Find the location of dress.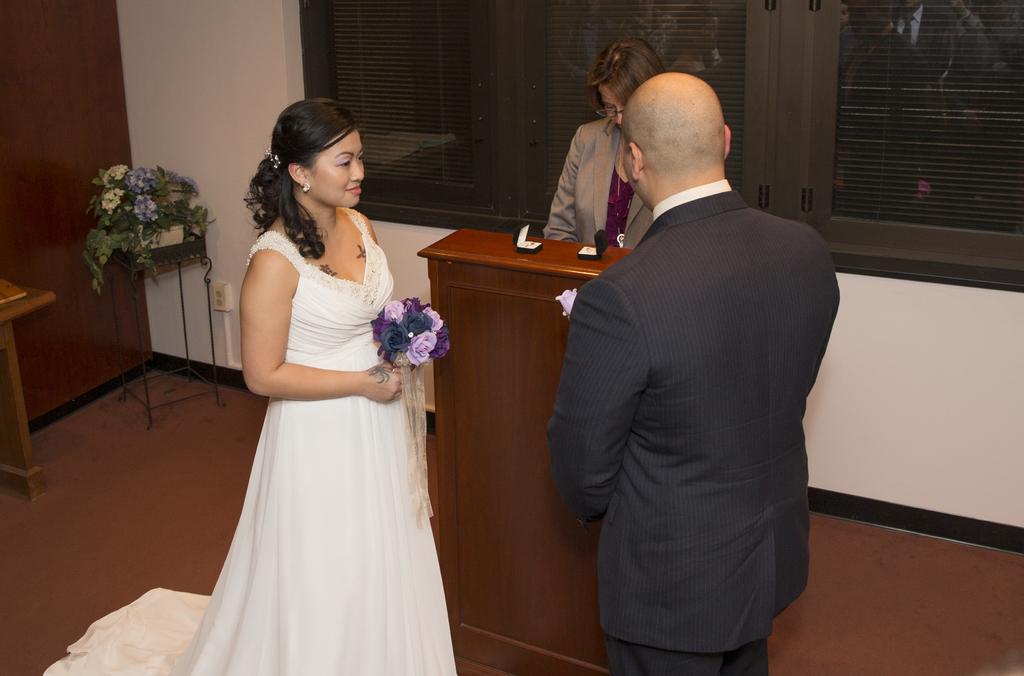
Location: region(42, 206, 458, 675).
